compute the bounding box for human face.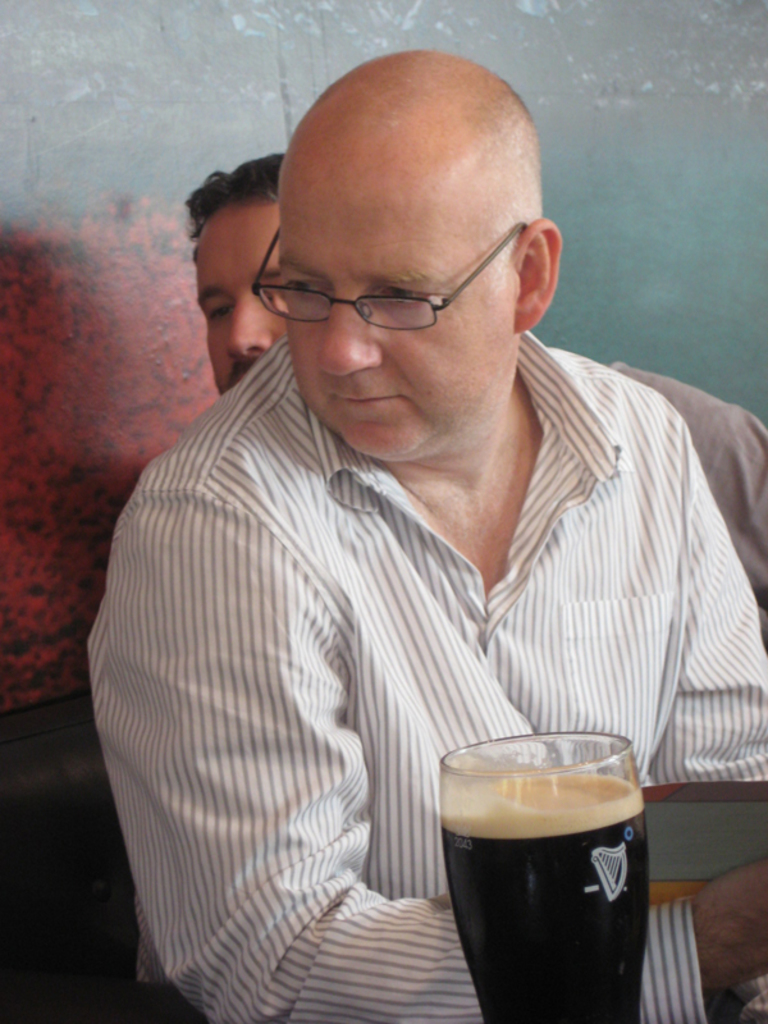
pyautogui.locateOnScreen(283, 197, 521, 456).
